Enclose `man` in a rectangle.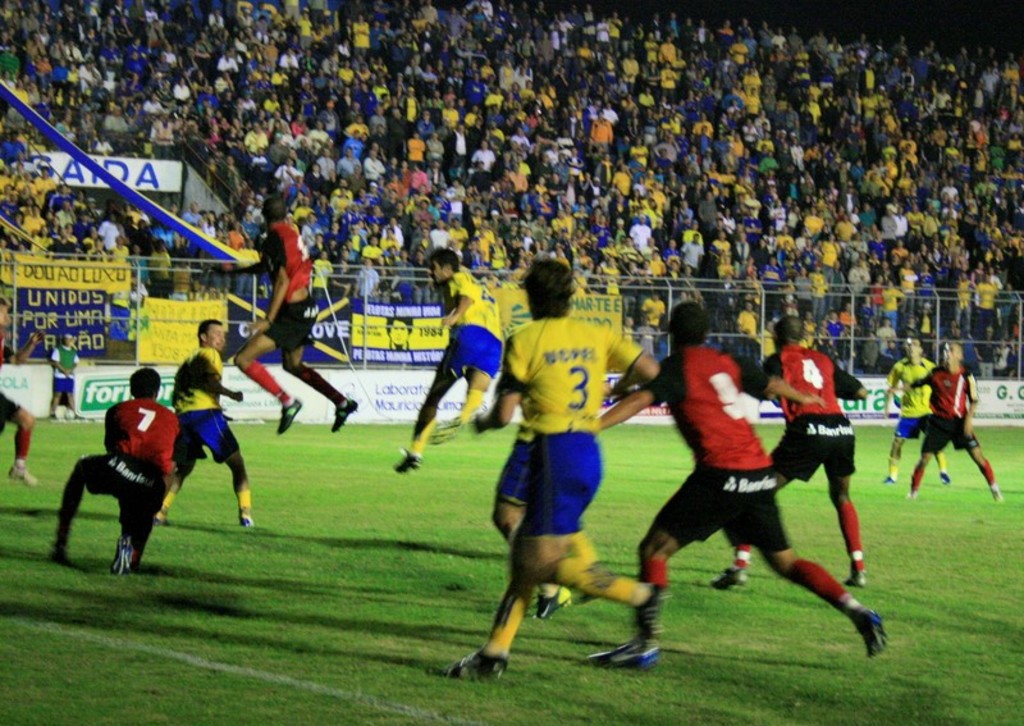
61,356,189,584.
